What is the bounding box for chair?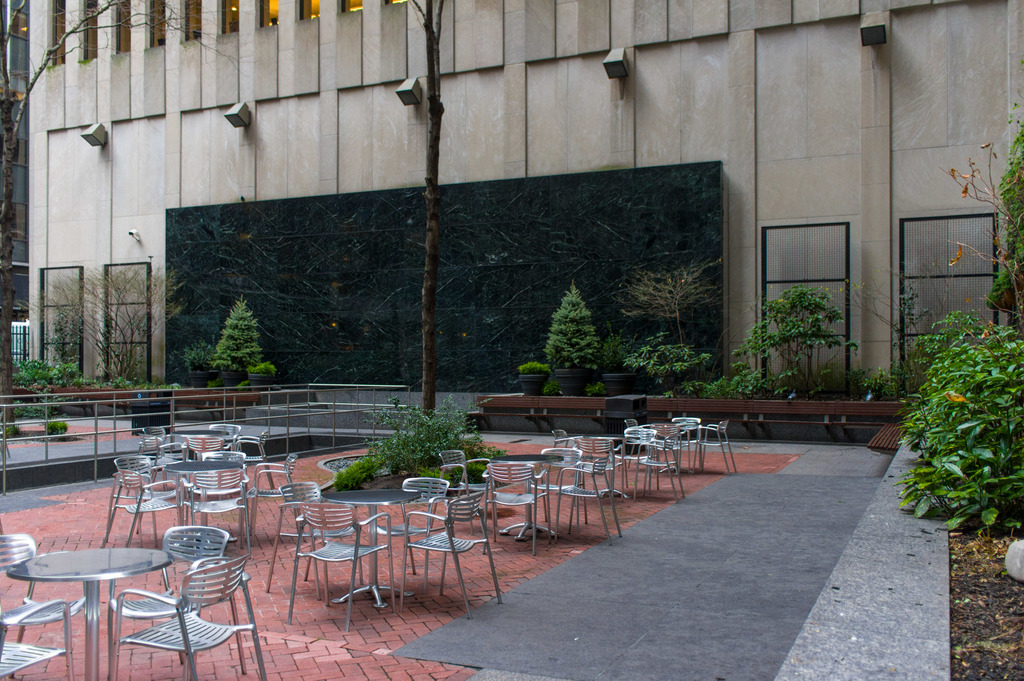
(x1=611, y1=423, x2=653, y2=489).
